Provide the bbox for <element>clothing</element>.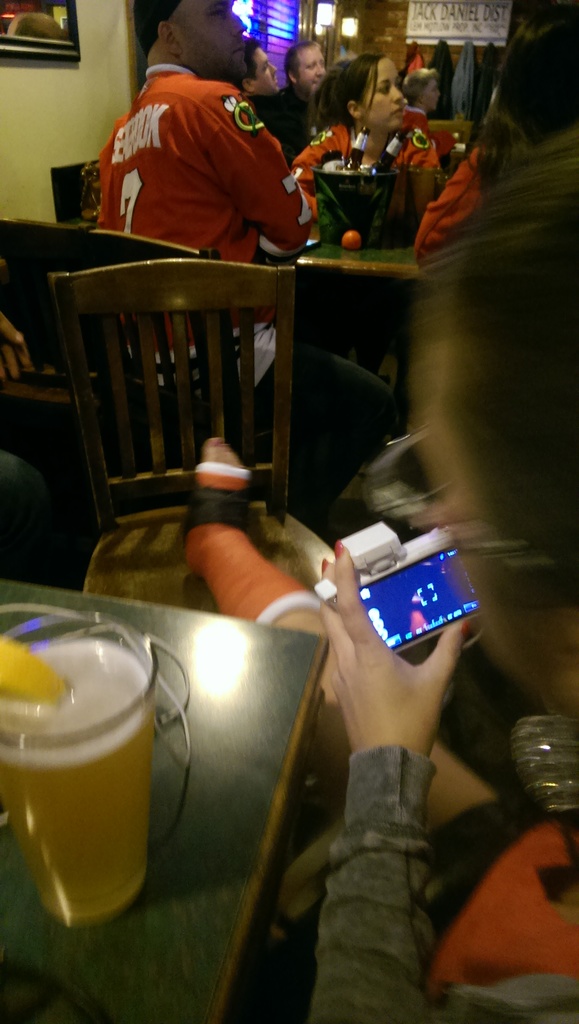
<bbox>455, 38, 485, 120</bbox>.
